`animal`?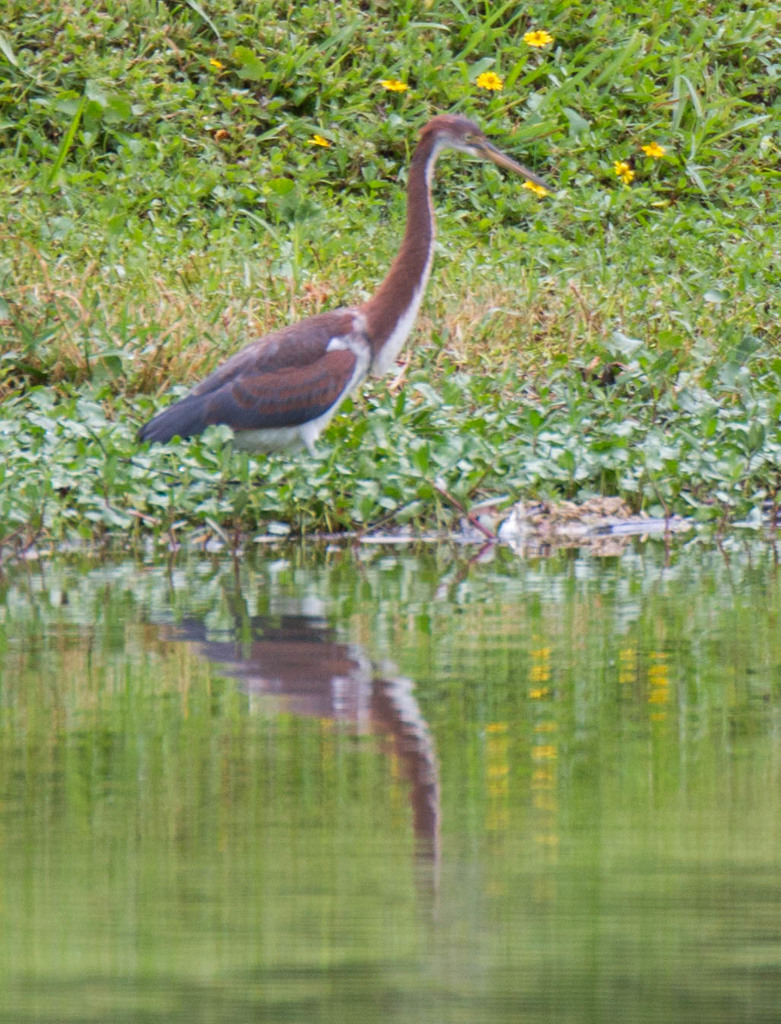
{"x1": 123, "y1": 116, "x2": 540, "y2": 550}
